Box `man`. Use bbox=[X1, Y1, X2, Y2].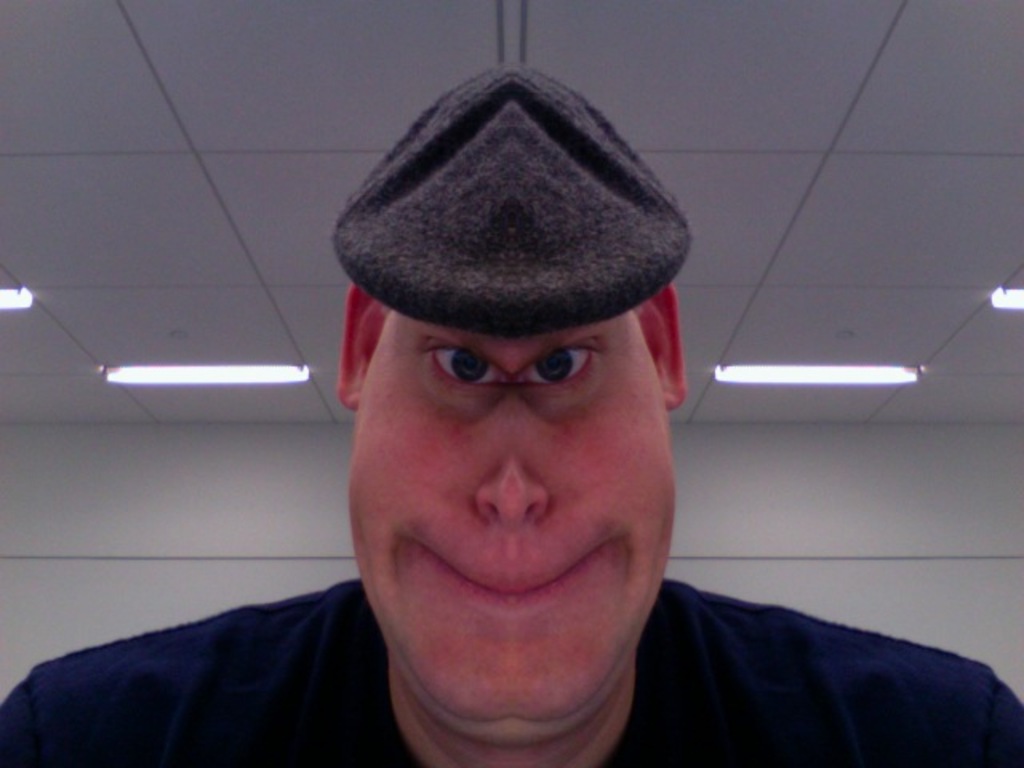
bbox=[0, 64, 1022, 766].
